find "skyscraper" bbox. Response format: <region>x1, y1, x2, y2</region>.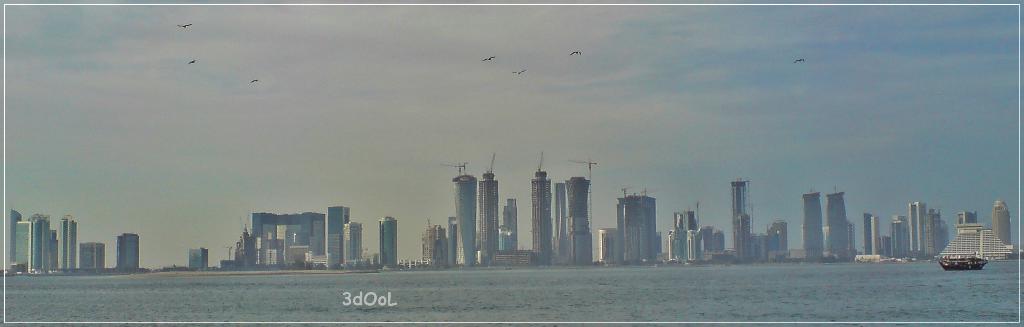
<region>14, 219, 47, 273</region>.
